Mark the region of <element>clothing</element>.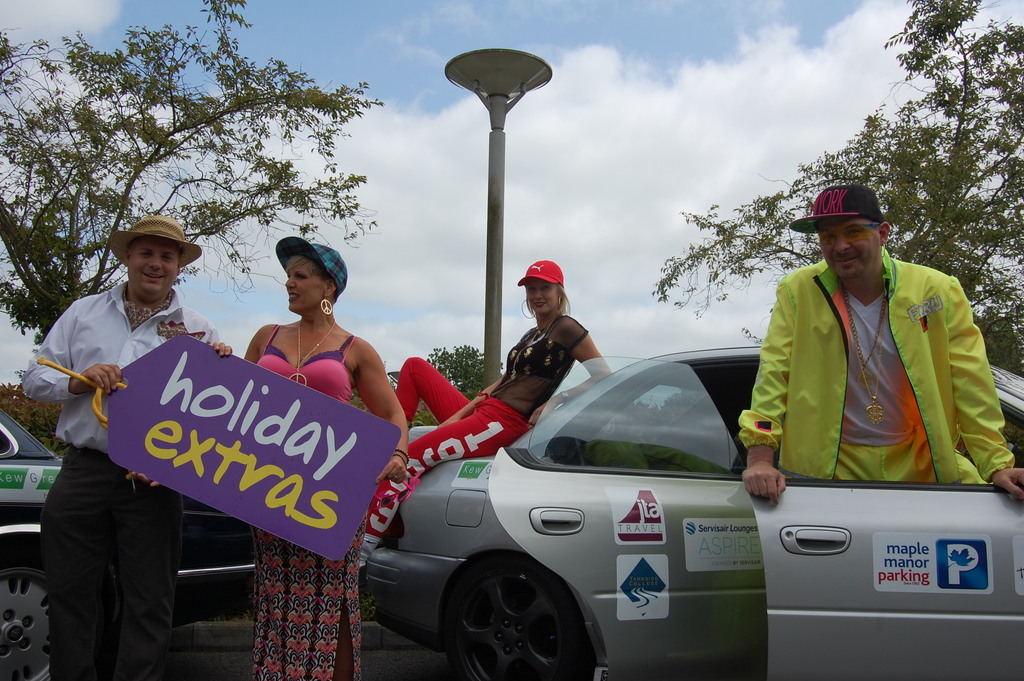
Region: box=[21, 279, 220, 680].
